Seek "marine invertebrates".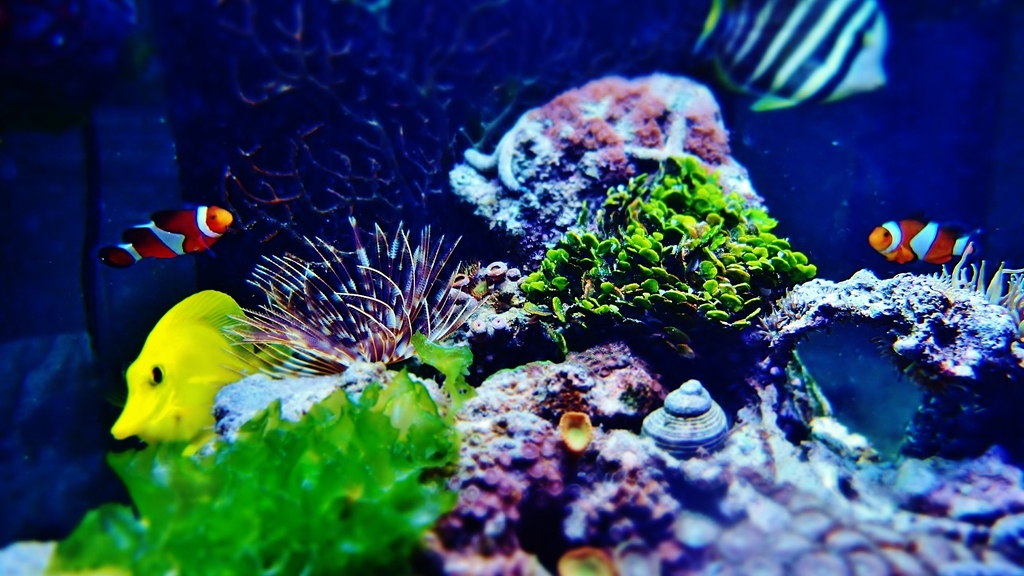
box(218, 204, 477, 404).
